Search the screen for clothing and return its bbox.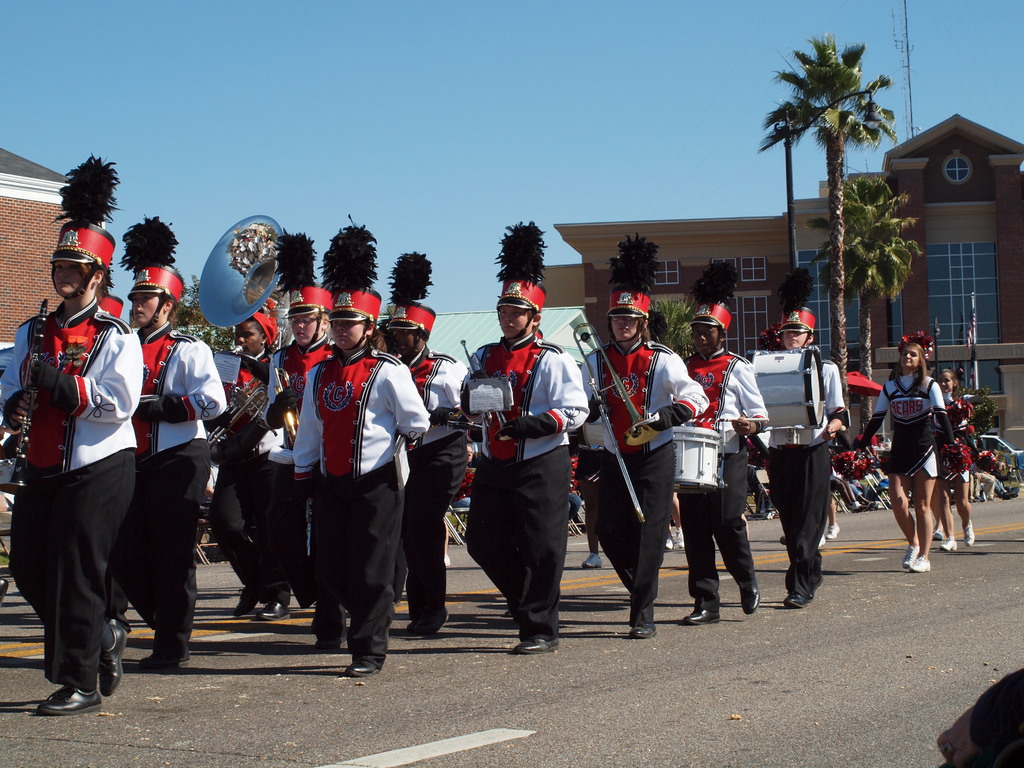
Found: [397,340,473,626].
